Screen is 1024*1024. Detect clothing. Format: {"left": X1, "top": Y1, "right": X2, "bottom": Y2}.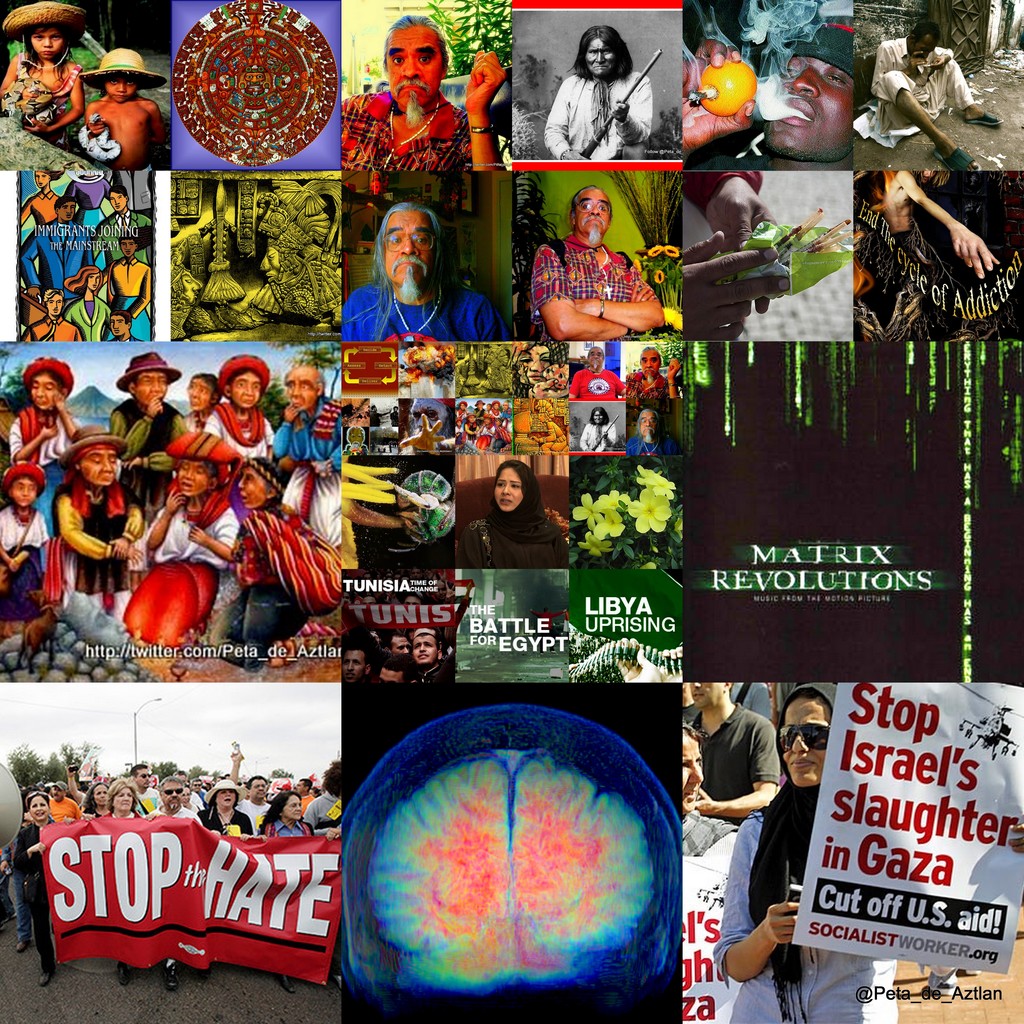
{"left": 3, "top": 410, "right": 75, "bottom": 470}.
